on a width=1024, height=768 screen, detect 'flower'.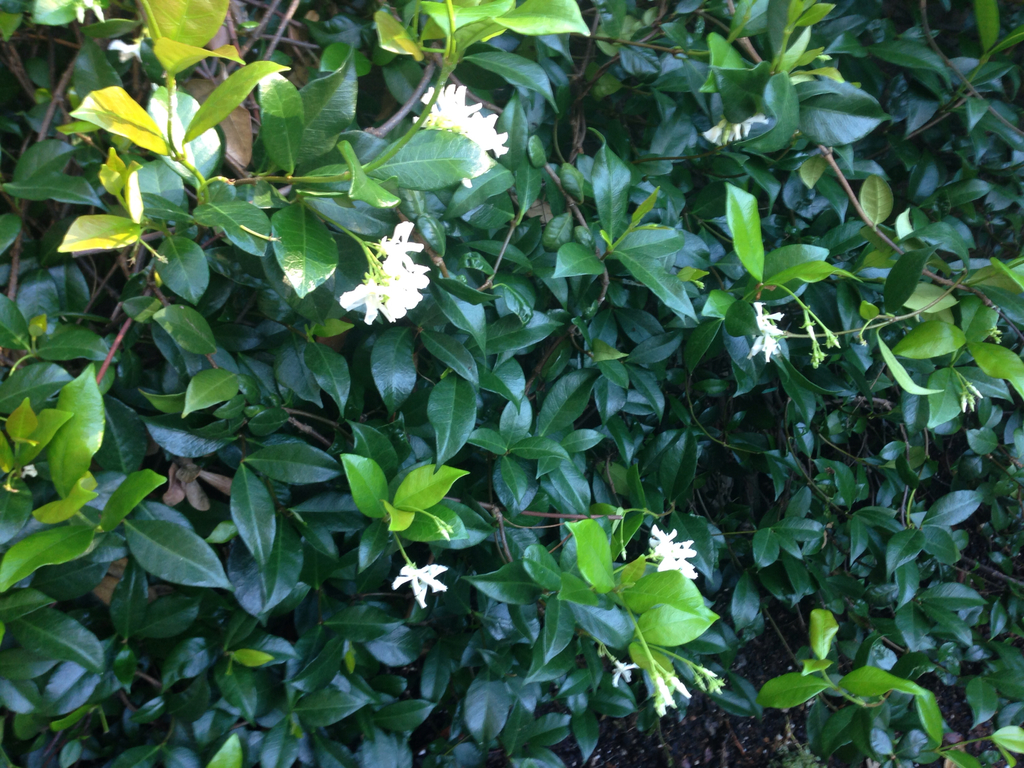
<box>611,657,646,689</box>.
